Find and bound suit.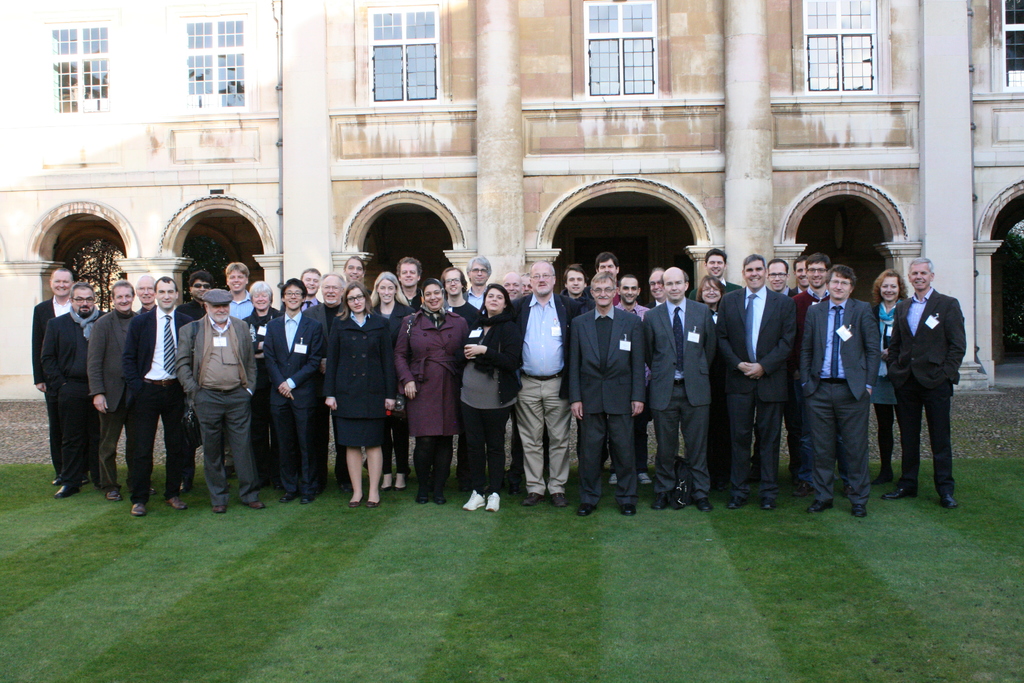
Bound: <region>642, 302, 718, 497</region>.
